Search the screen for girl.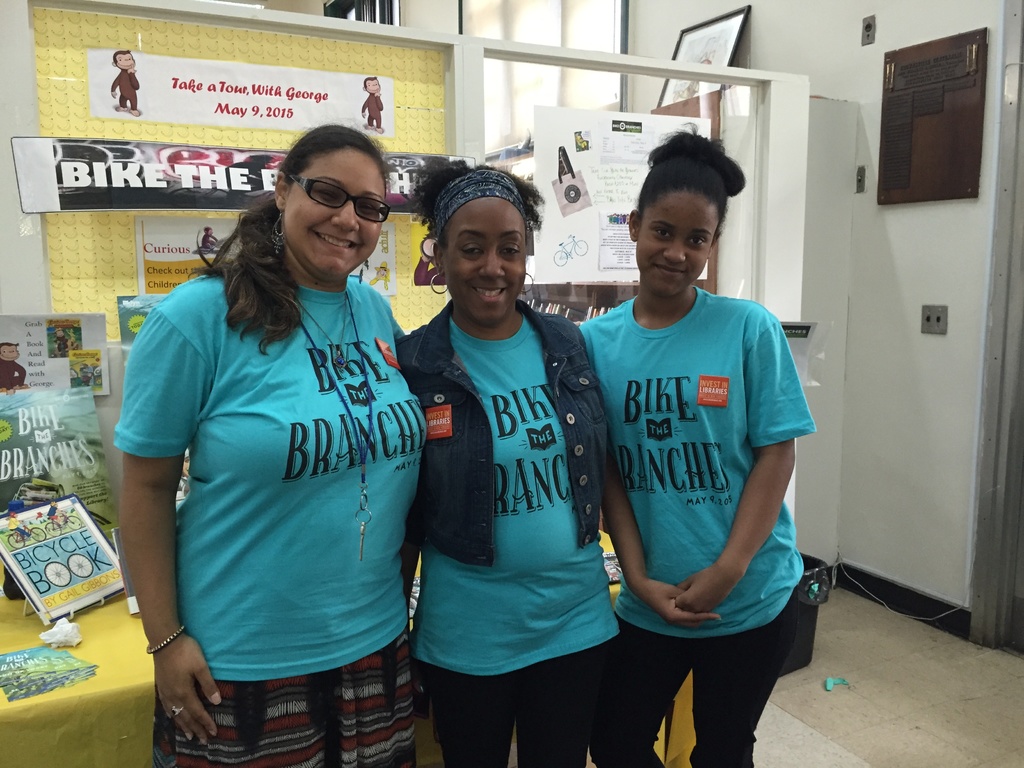
Found at box=[392, 157, 607, 767].
